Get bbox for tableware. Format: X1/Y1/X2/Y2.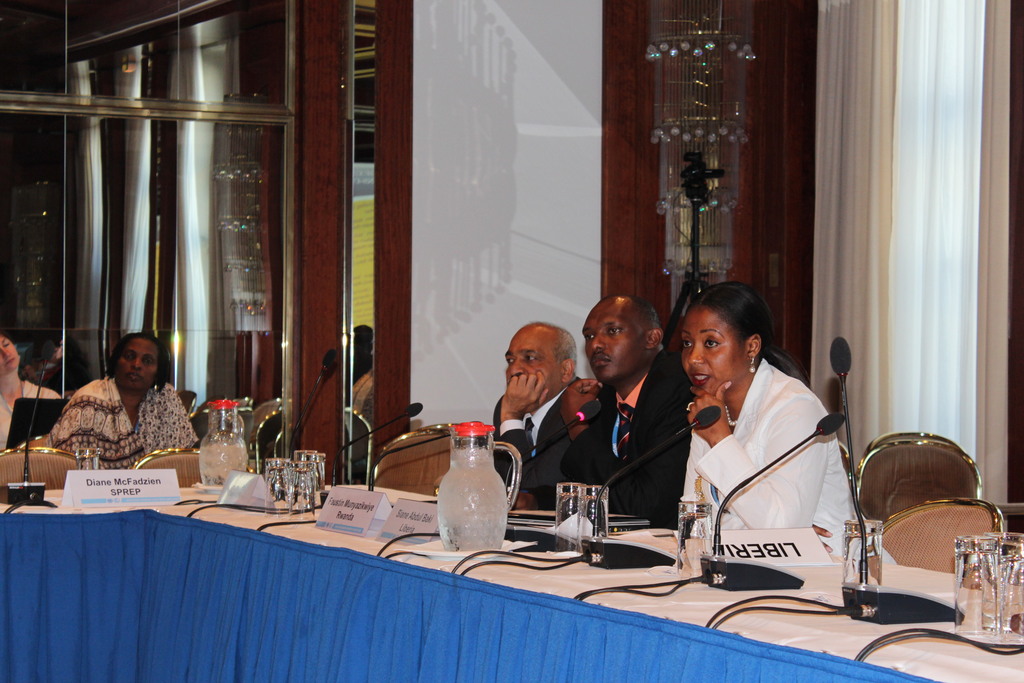
672/500/713/586.
